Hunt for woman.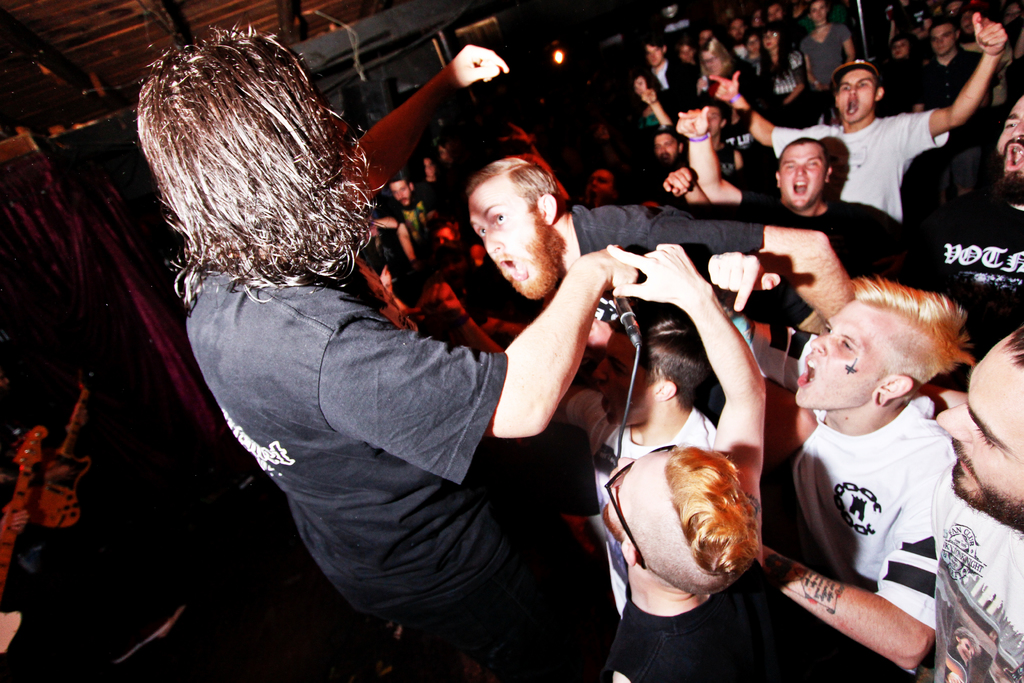
Hunted down at locate(702, 38, 733, 74).
